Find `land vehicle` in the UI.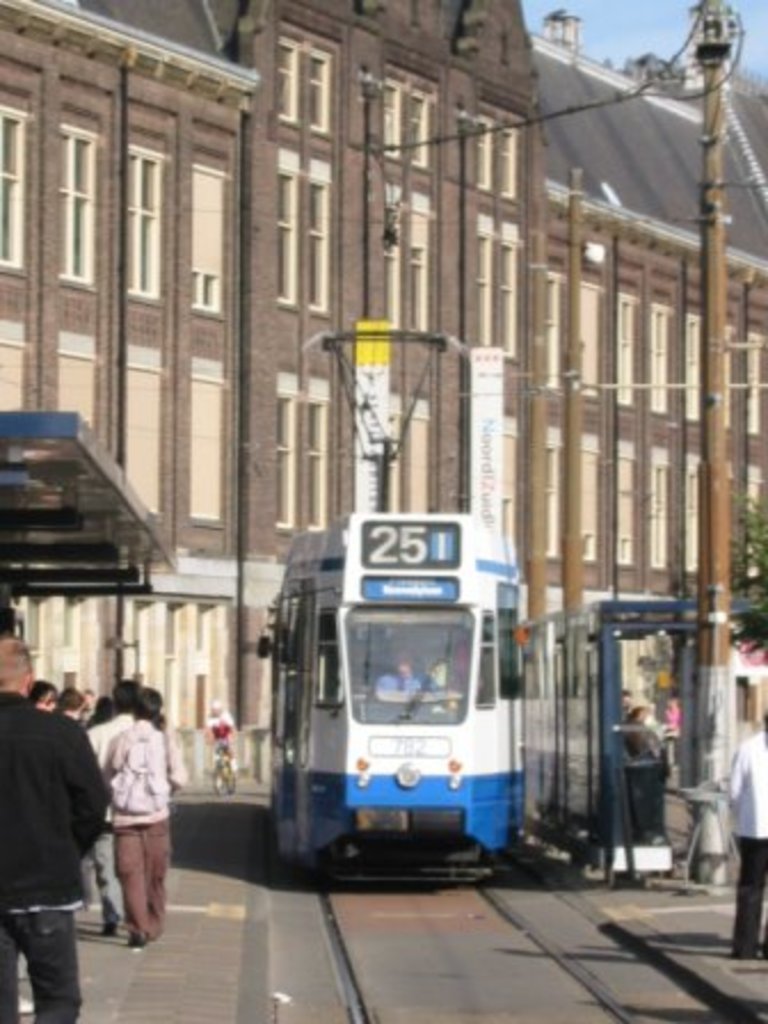
UI element at 233 498 555 889.
